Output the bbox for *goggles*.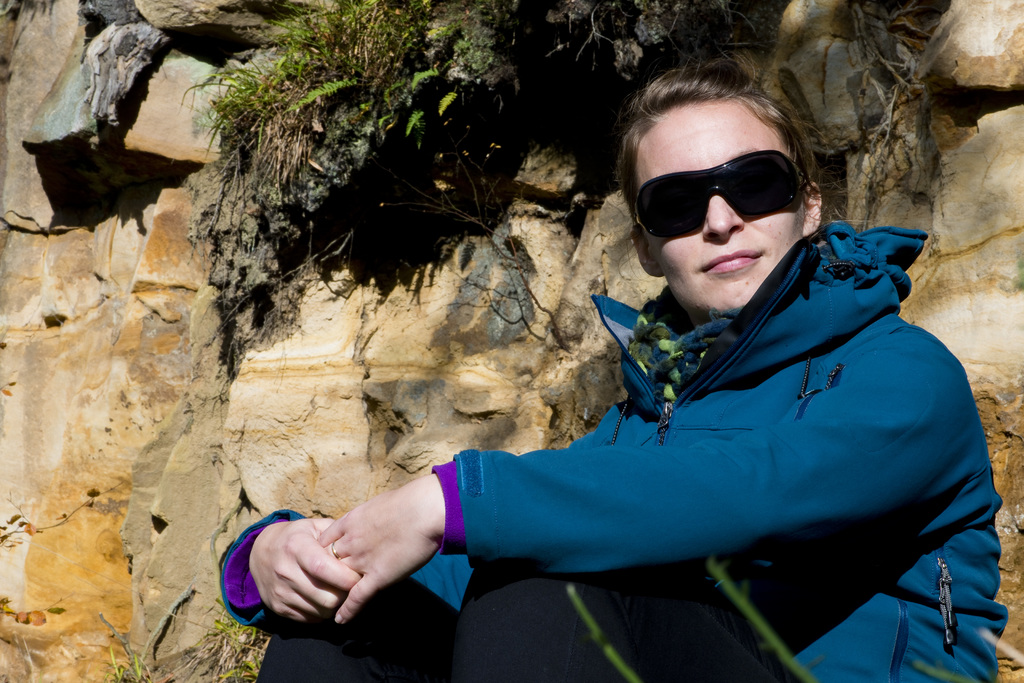
Rect(634, 145, 803, 234).
